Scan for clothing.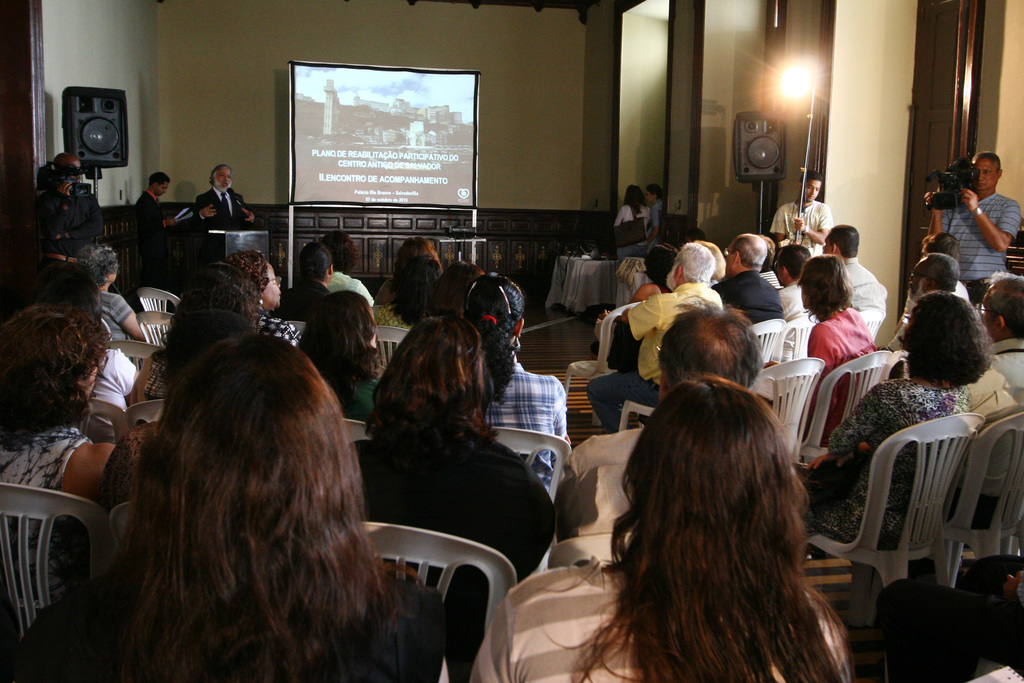
Scan result: 991,333,1023,403.
